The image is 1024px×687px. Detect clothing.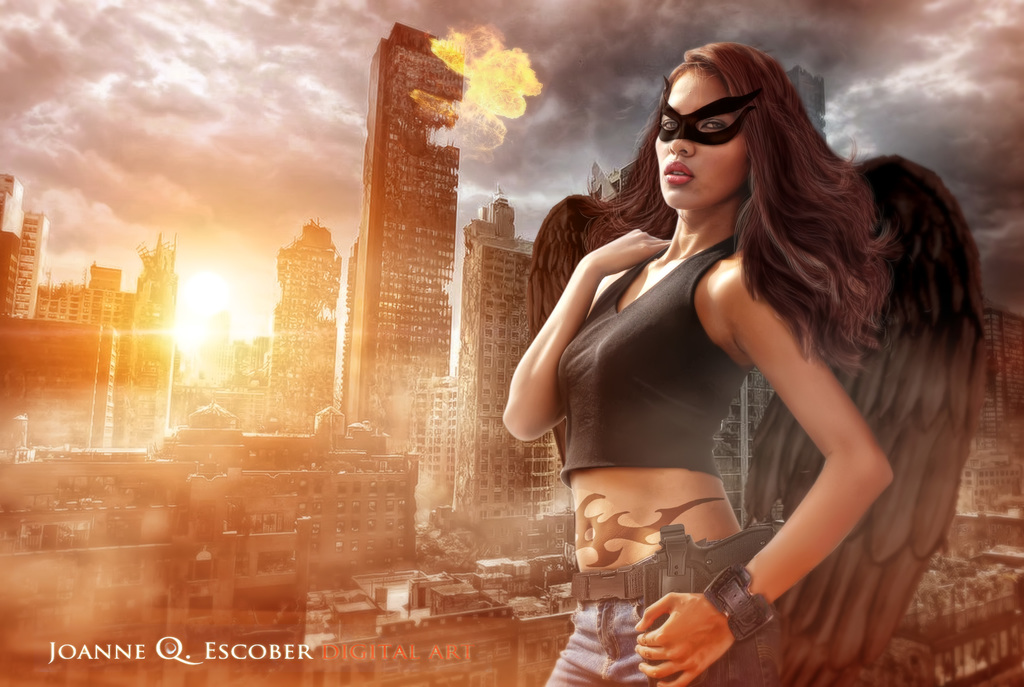
Detection: (left=531, top=521, right=782, bottom=686).
